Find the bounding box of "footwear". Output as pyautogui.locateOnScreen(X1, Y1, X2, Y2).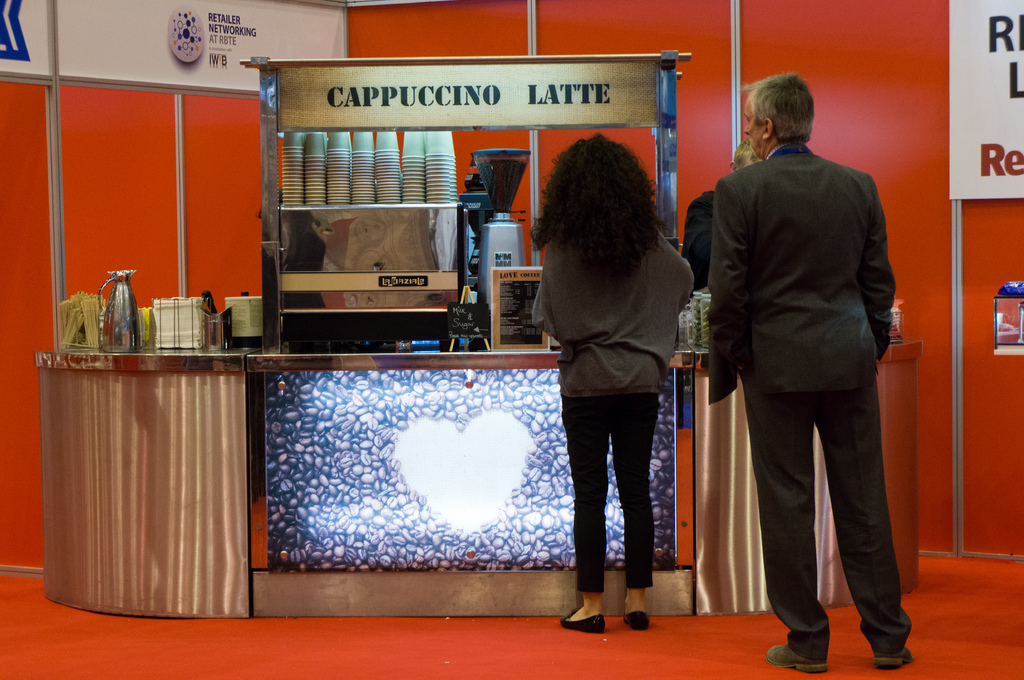
pyautogui.locateOnScreen(767, 639, 826, 674).
